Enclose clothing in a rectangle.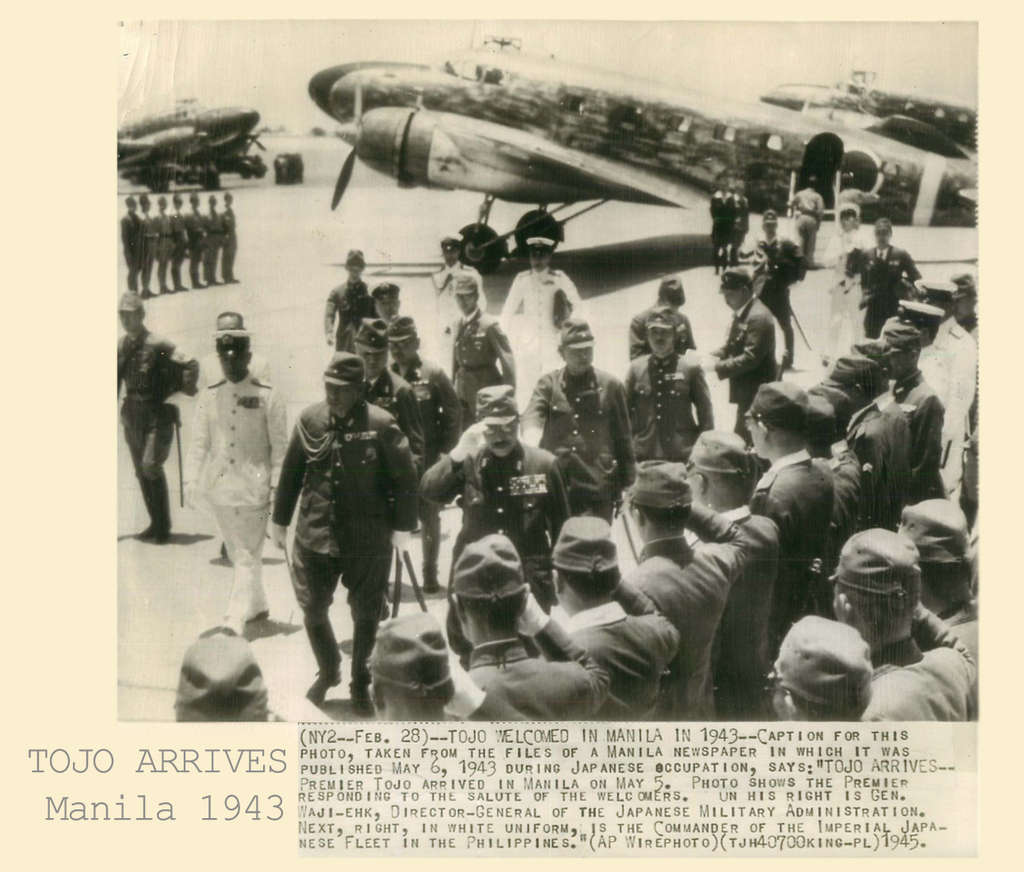
<box>578,573,682,724</box>.
